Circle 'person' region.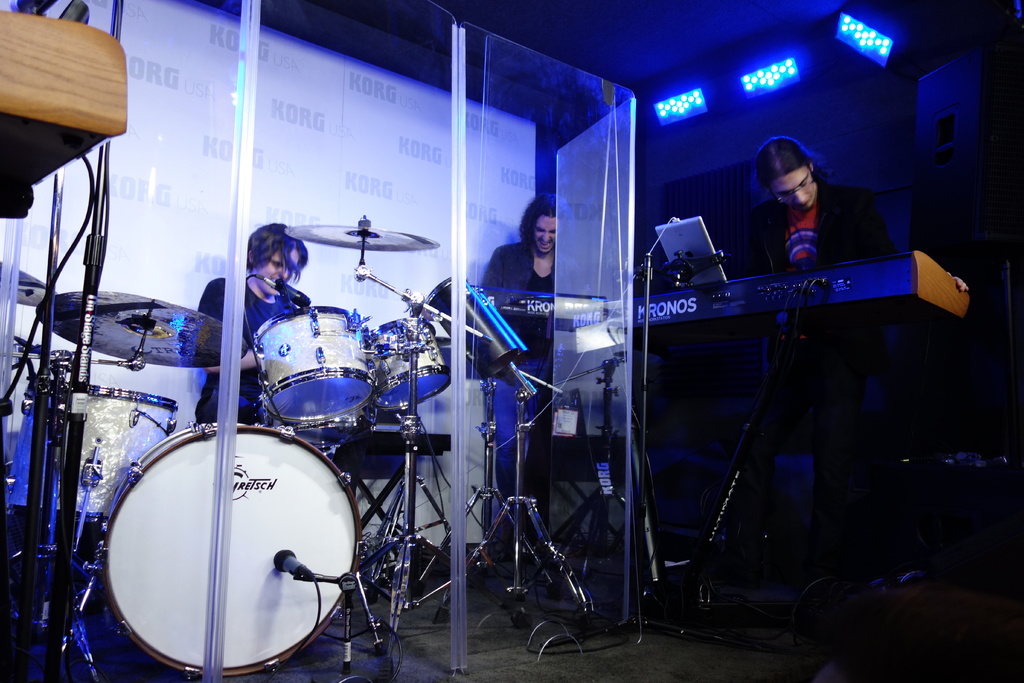
Region: {"left": 732, "top": 131, "right": 900, "bottom": 283}.
